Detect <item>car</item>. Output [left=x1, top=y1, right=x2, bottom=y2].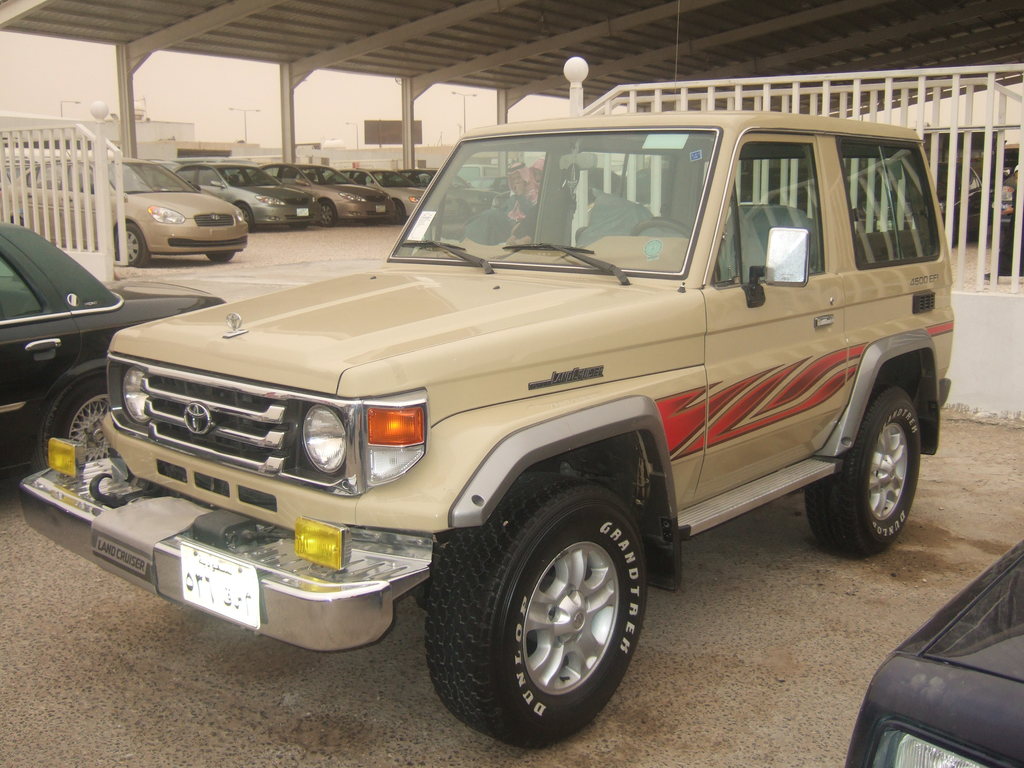
[left=844, top=540, right=1023, bottom=767].
